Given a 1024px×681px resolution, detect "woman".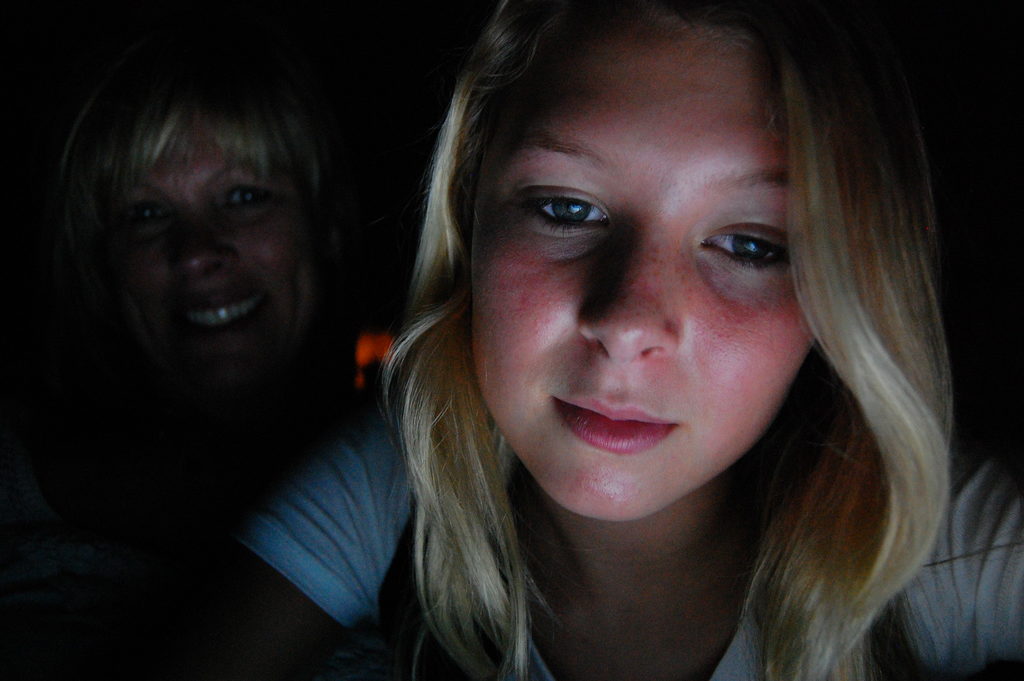
<box>49,51,390,680</box>.
